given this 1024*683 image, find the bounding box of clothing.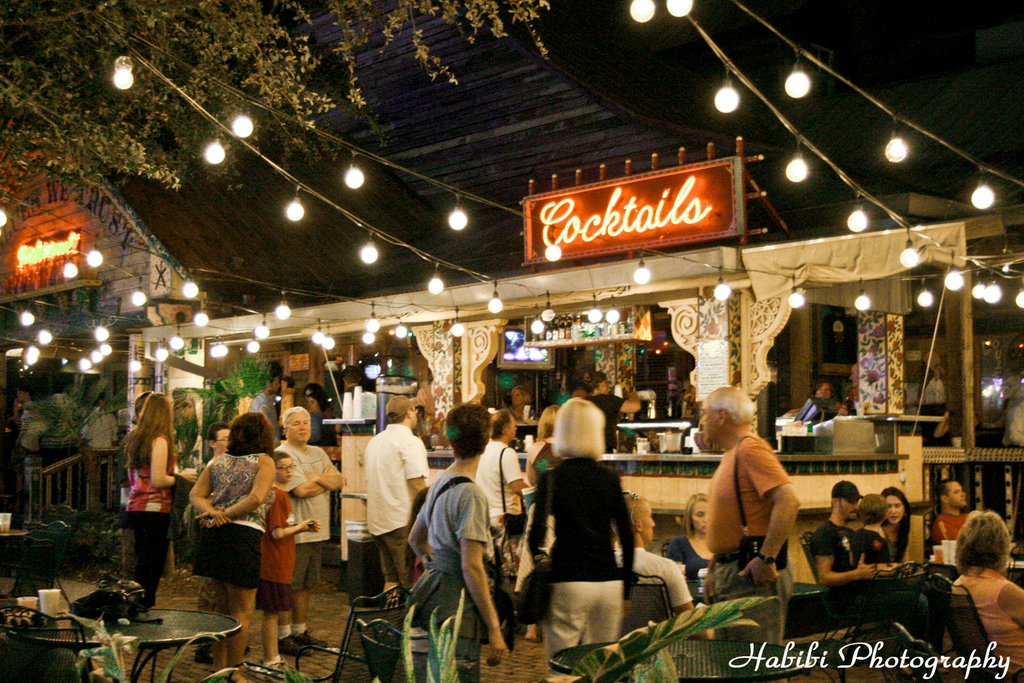
left=616, top=544, right=689, bottom=611.
